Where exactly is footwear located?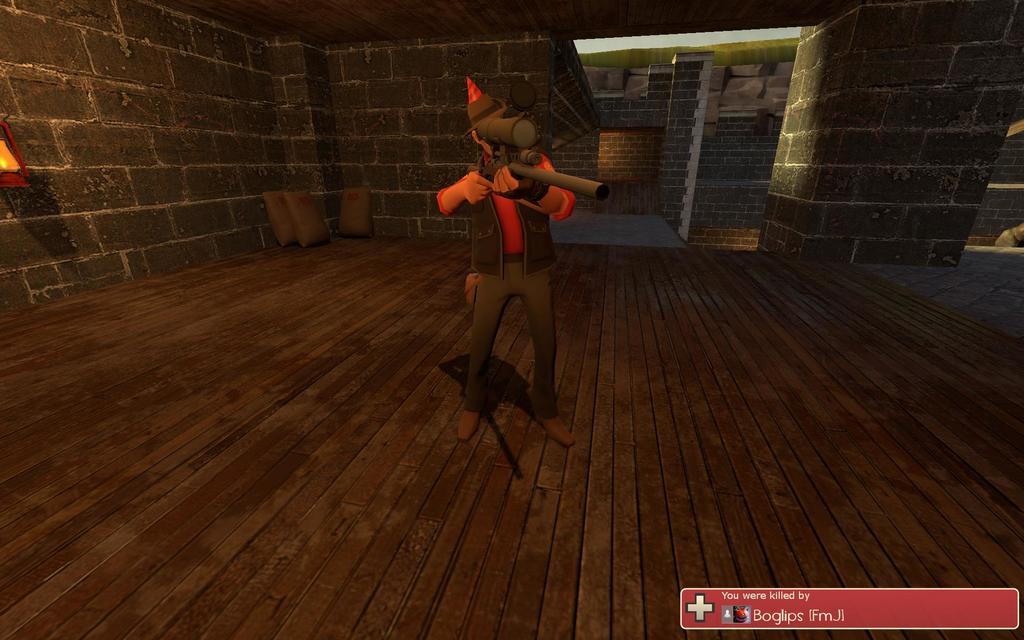
Its bounding box is box(456, 409, 481, 442).
